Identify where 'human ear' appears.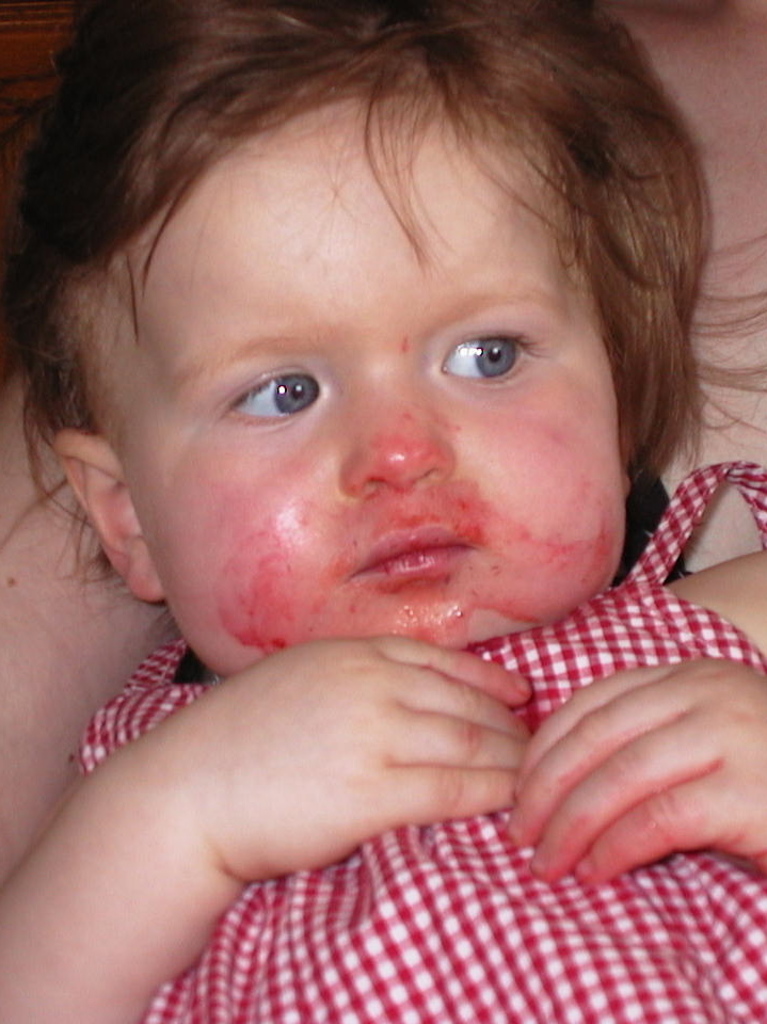
Appears at [left=49, top=426, right=172, bottom=607].
